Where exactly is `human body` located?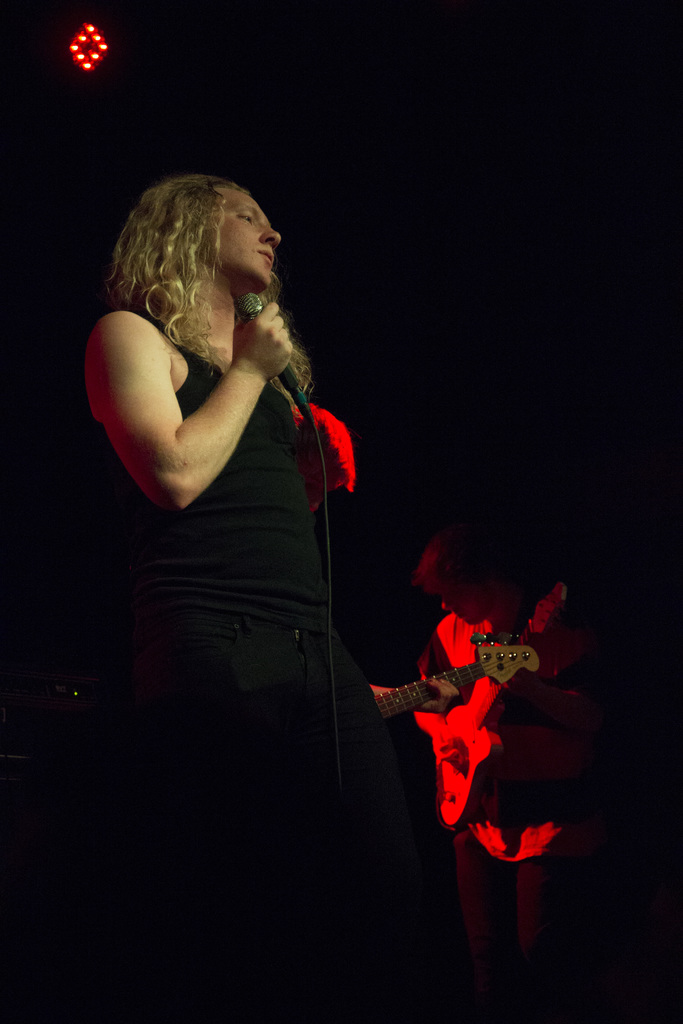
Its bounding box is (82, 173, 413, 1023).
